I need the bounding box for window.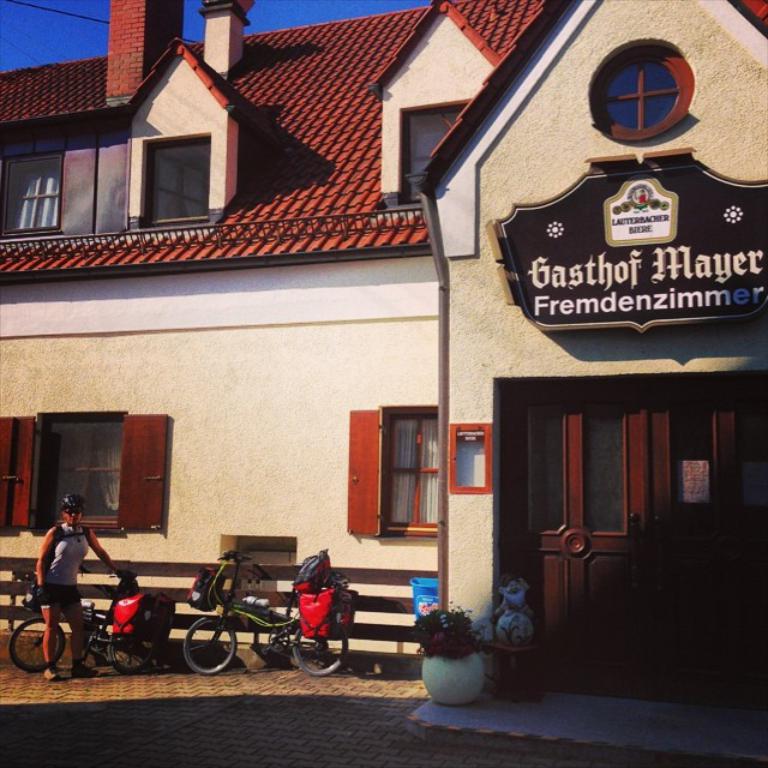
Here it is: box(349, 401, 444, 538).
